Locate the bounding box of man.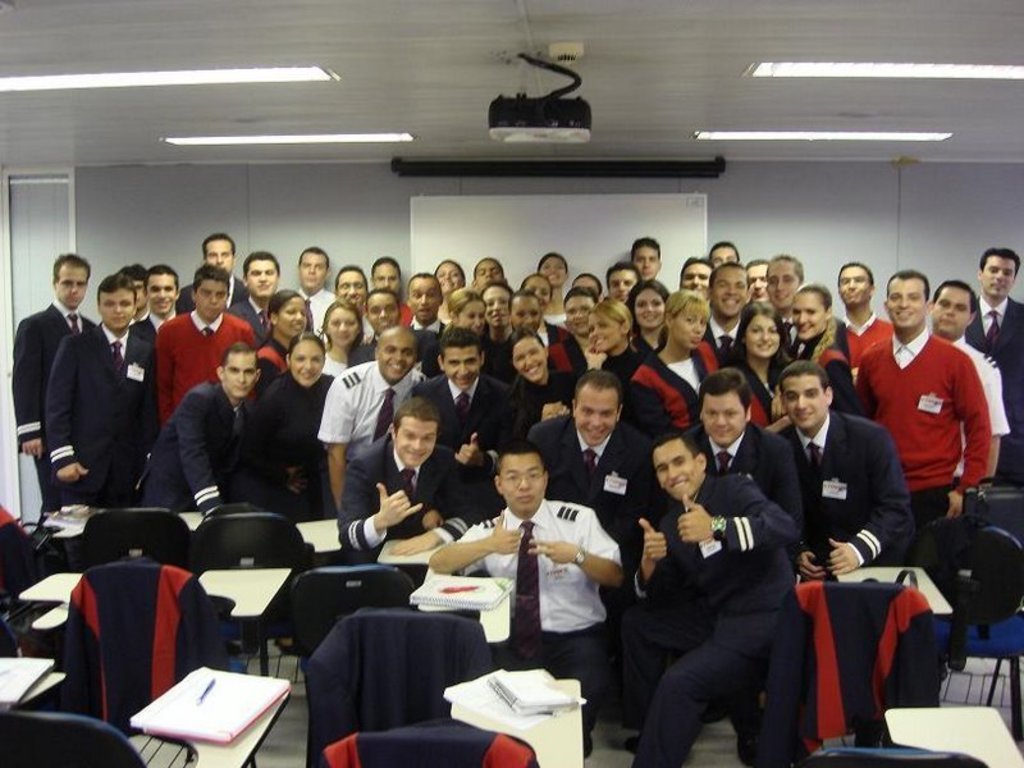
Bounding box: [x1=352, y1=288, x2=428, y2=362].
